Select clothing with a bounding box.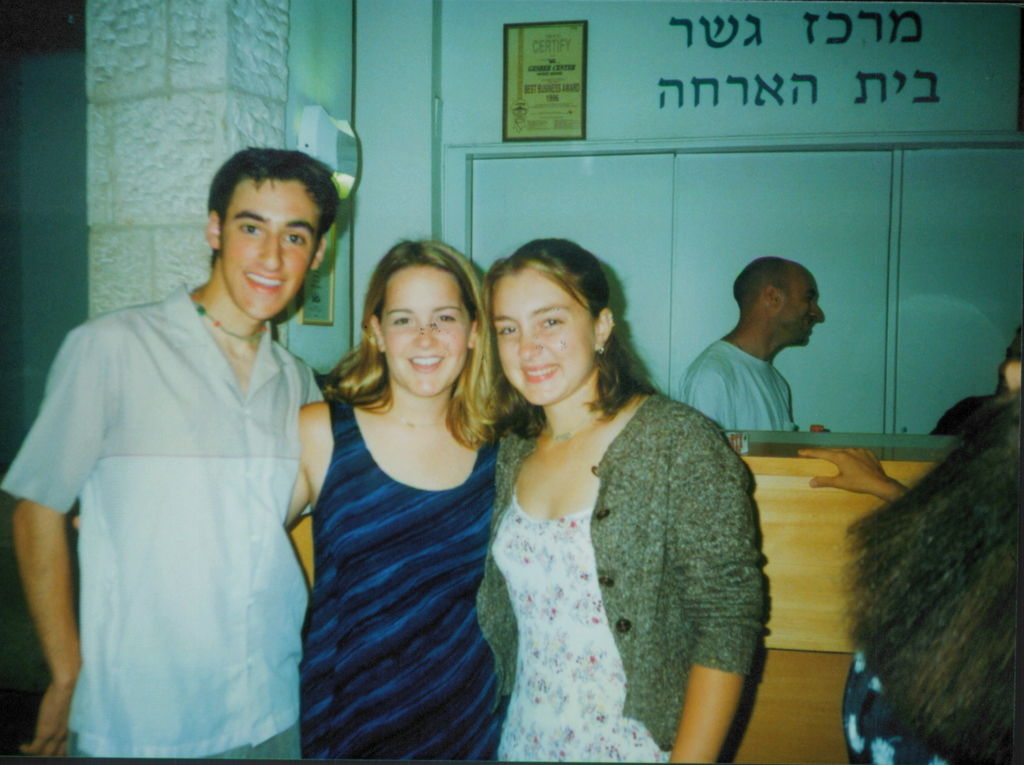
detection(843, 638, 966, 764).
